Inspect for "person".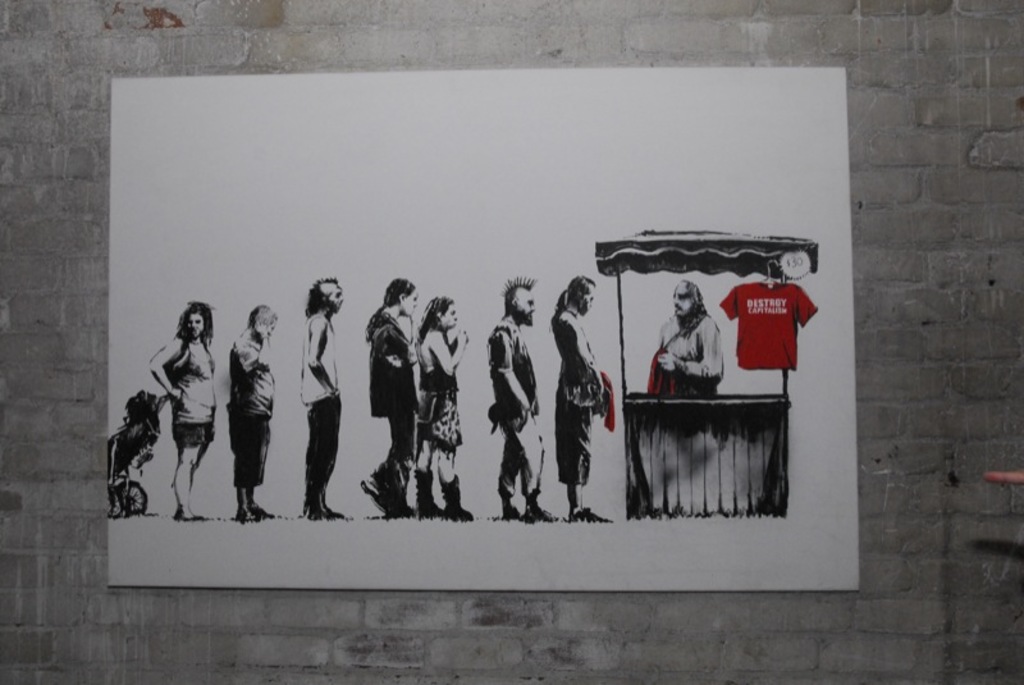
Inspection: detection(223, 306, 280, 524).
